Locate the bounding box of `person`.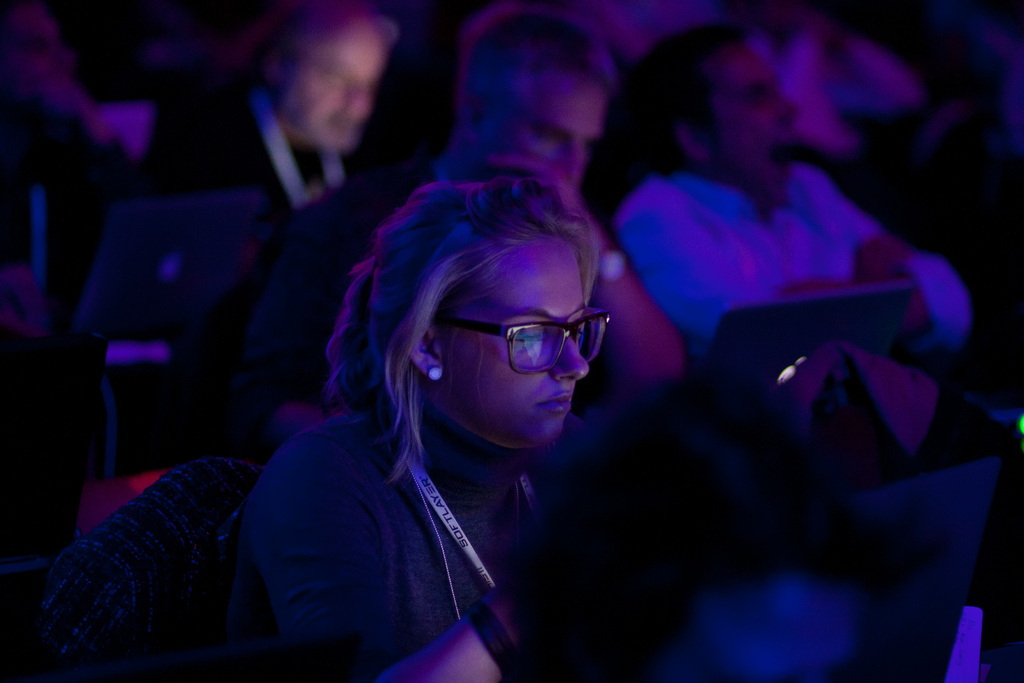
Bounding box: 0,0,108,212.
